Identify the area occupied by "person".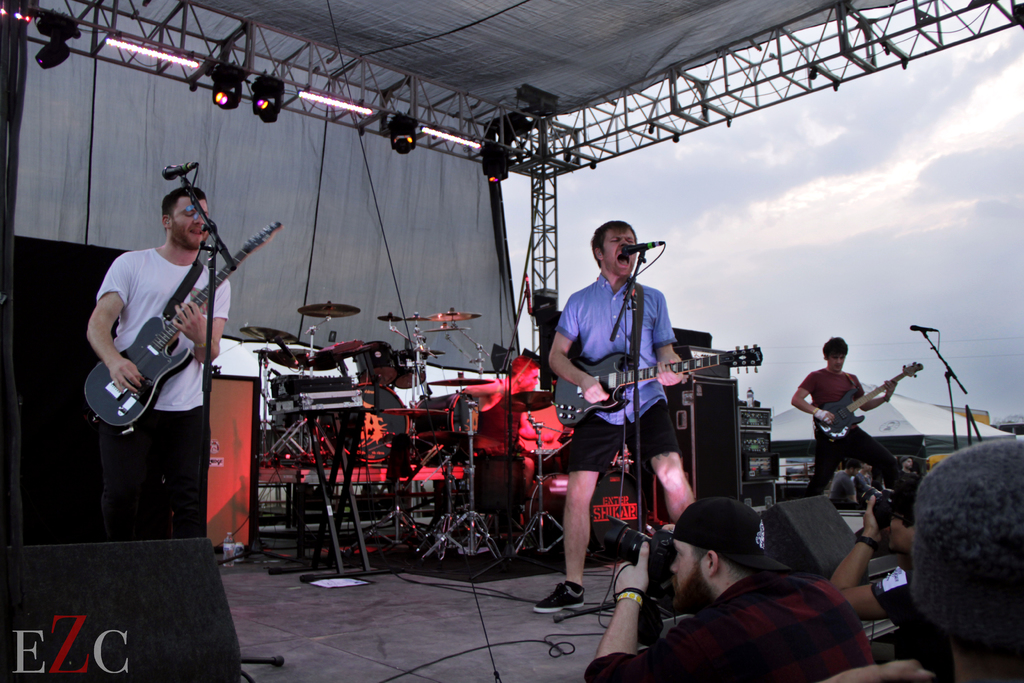
Area: bbox(560, 205, 702, 611).
